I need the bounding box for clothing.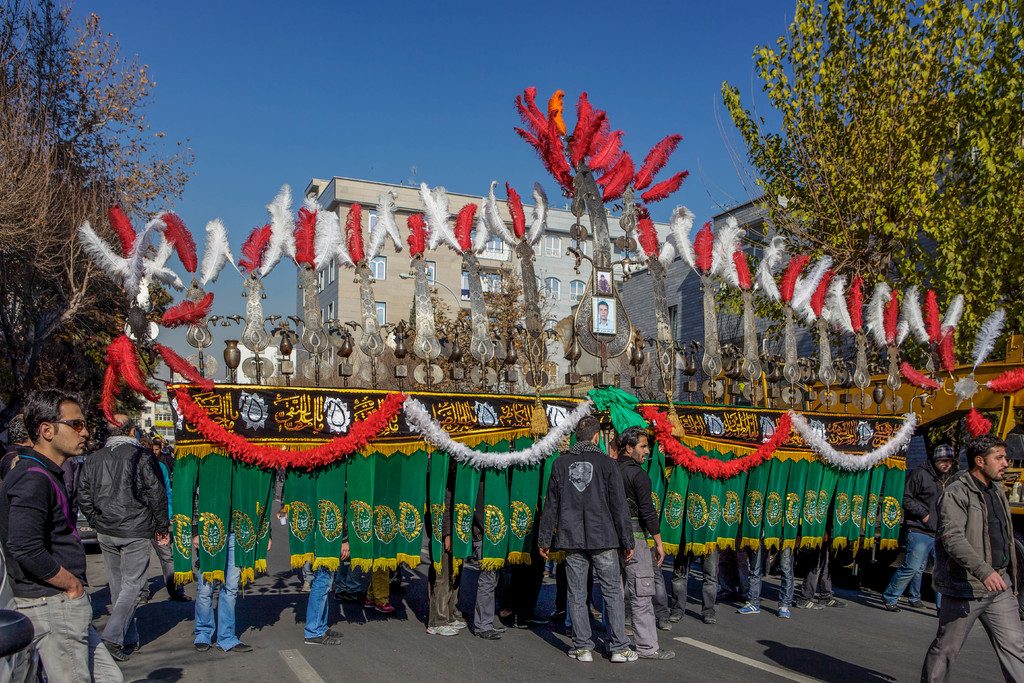
Here it is: detection(365, 570, 391, 597).
